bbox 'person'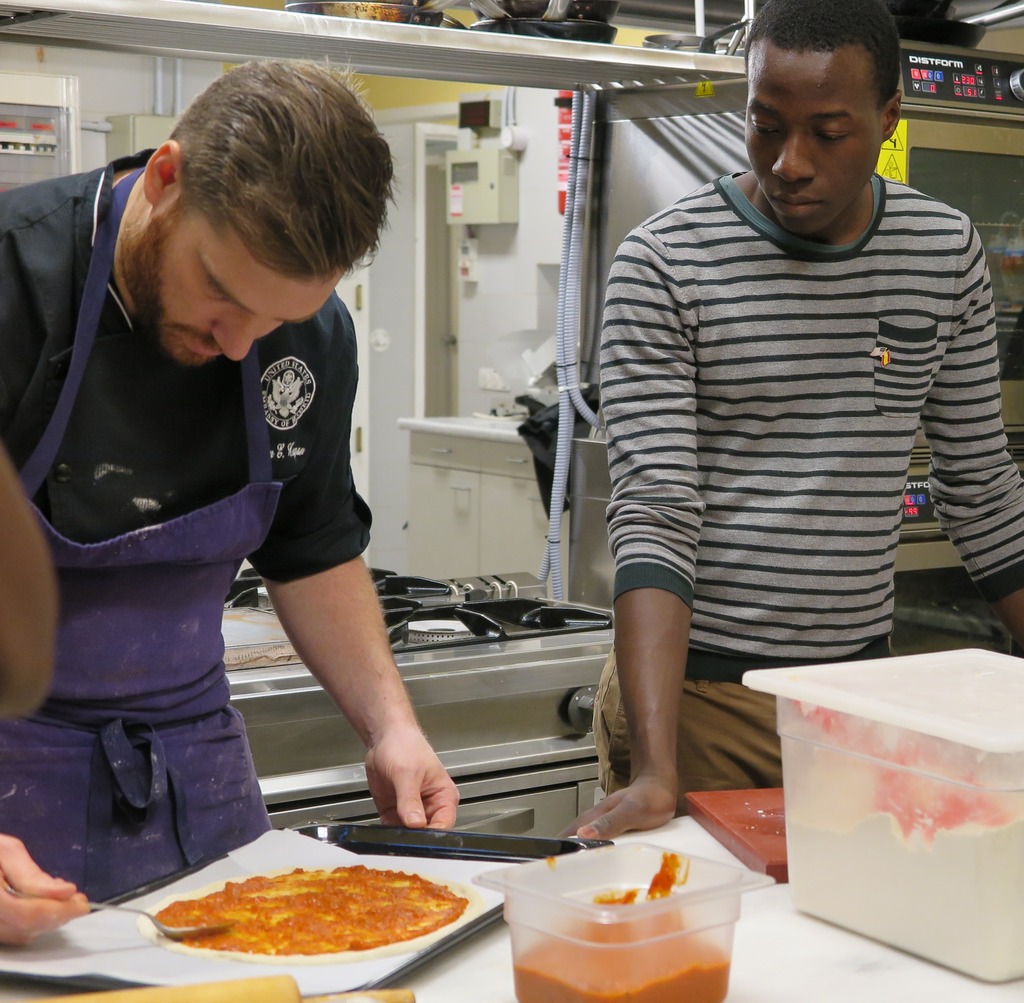
(x1=10, y1=80, x2=461, y2=926)
